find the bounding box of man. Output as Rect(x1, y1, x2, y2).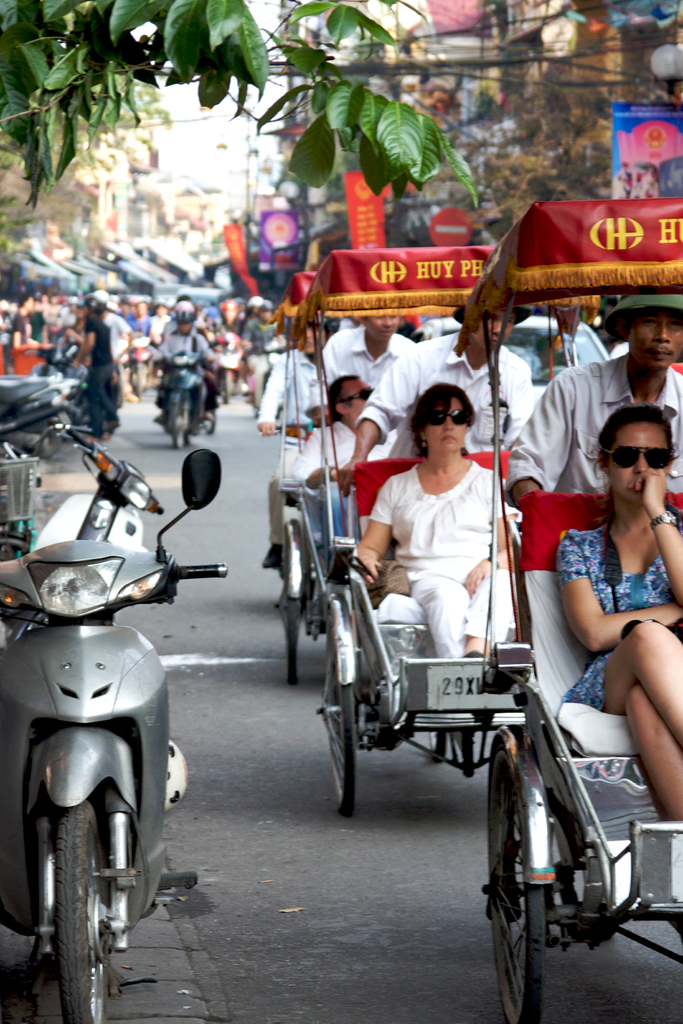
Rect(306, 312, 423, 424).
